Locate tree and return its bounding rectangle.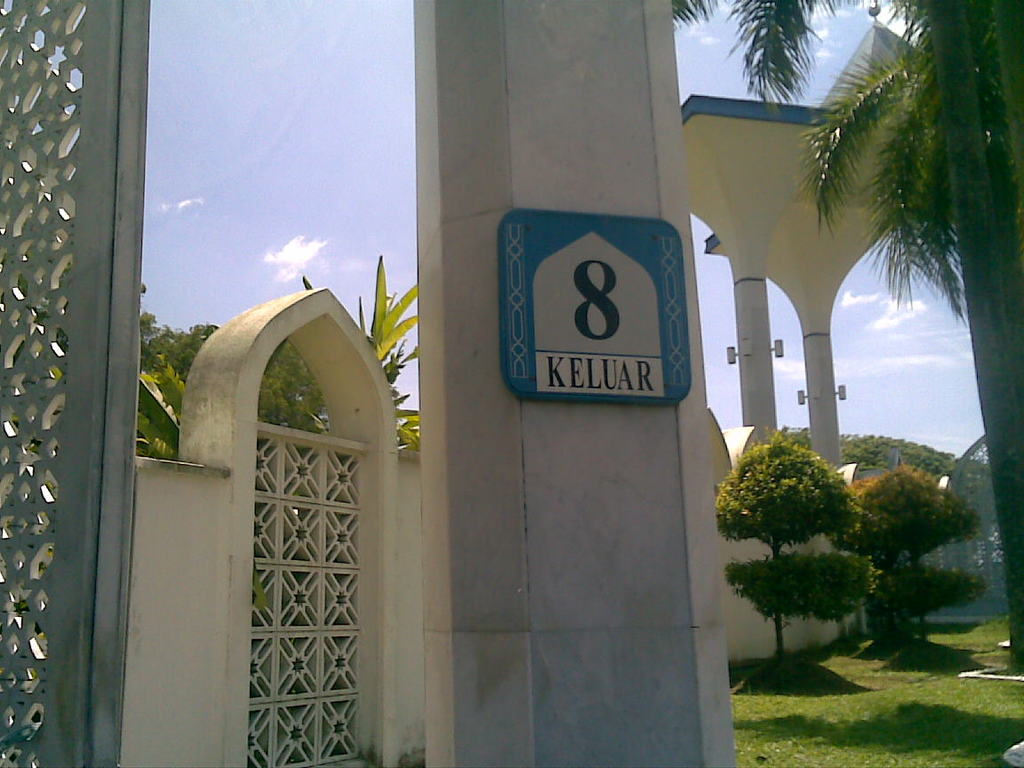
crop(673, 0, 1023, 672).
